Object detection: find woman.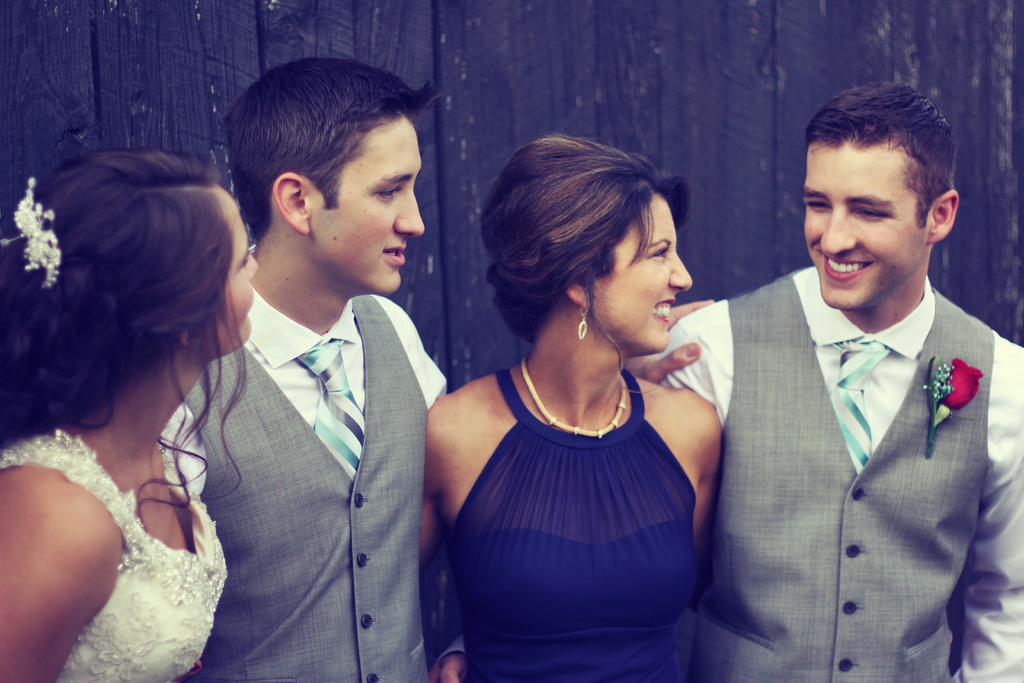
<bbox>417, 145, 761, 654</bbox>.
